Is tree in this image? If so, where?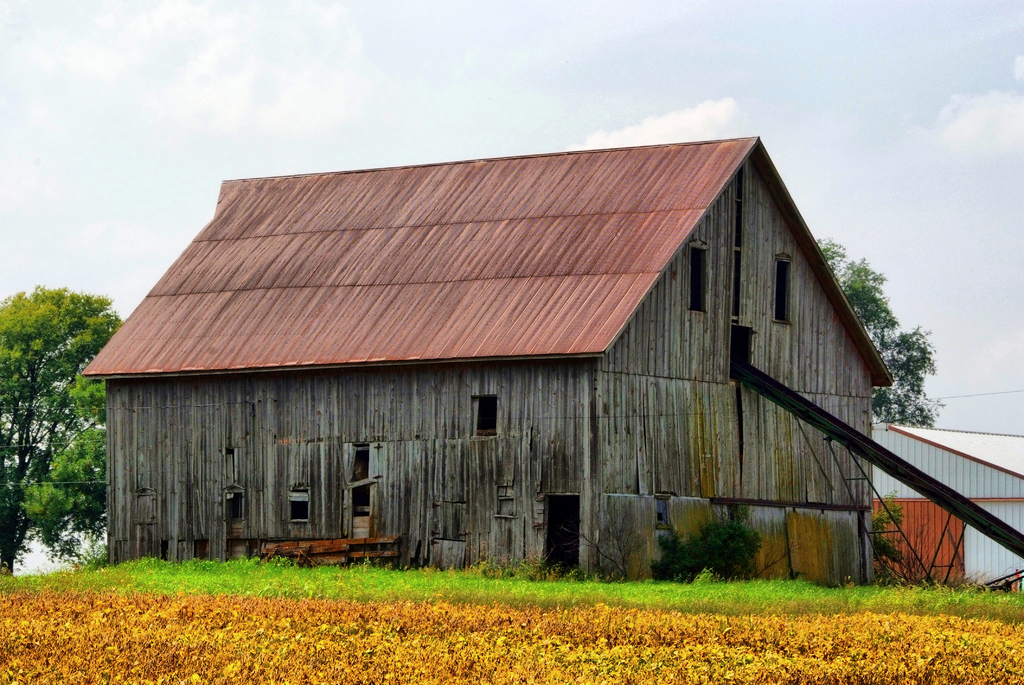
Yes, at crop(26, 366, 101, 576).
